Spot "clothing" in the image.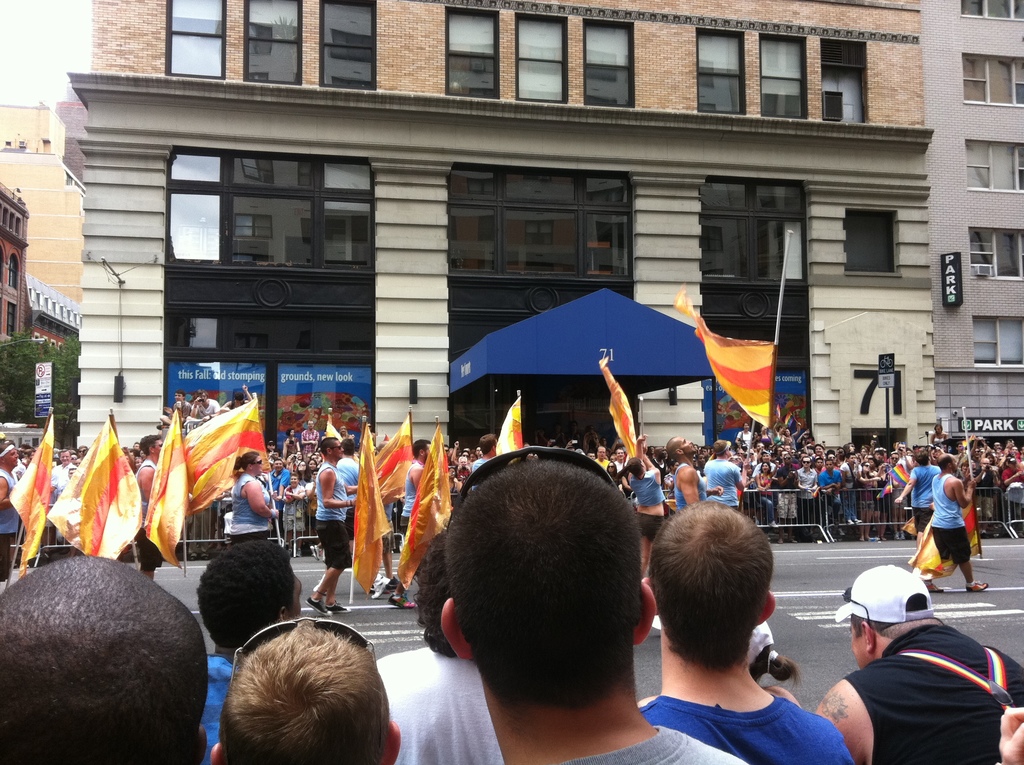
"clothing" found at Rect(909, 460, 945, 536).
